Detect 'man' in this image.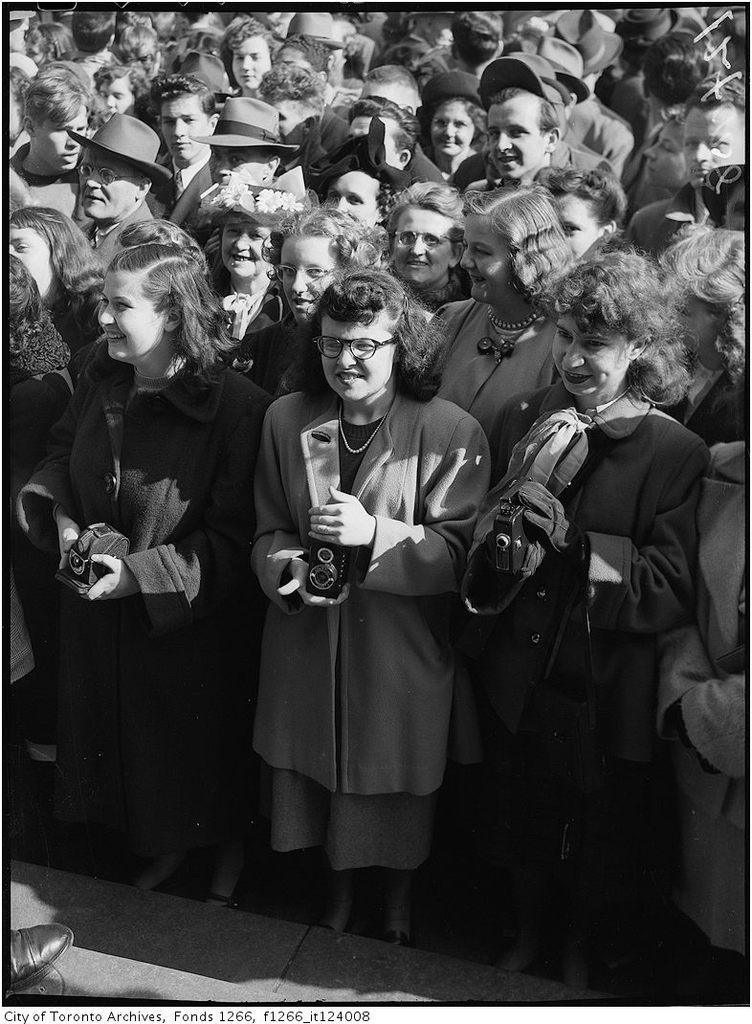
Detection: [x1=626, y1=72, x2=751, y2=256].
